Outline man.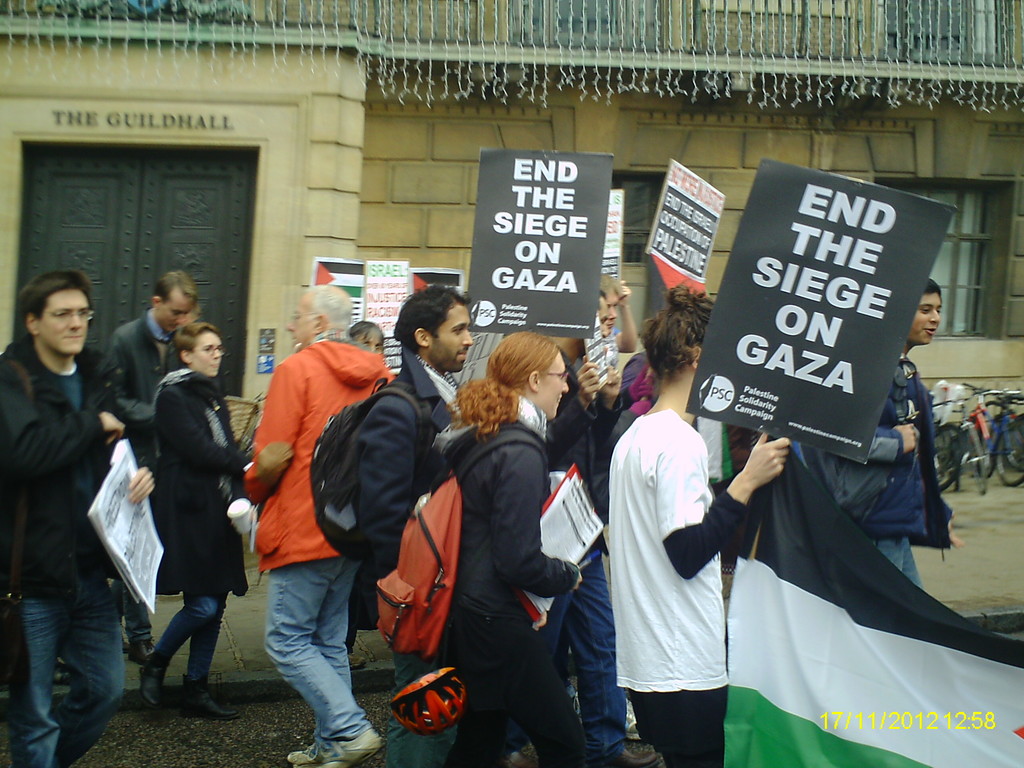
Outline: <bbox>806, 275, 966, 591</bbox>.
